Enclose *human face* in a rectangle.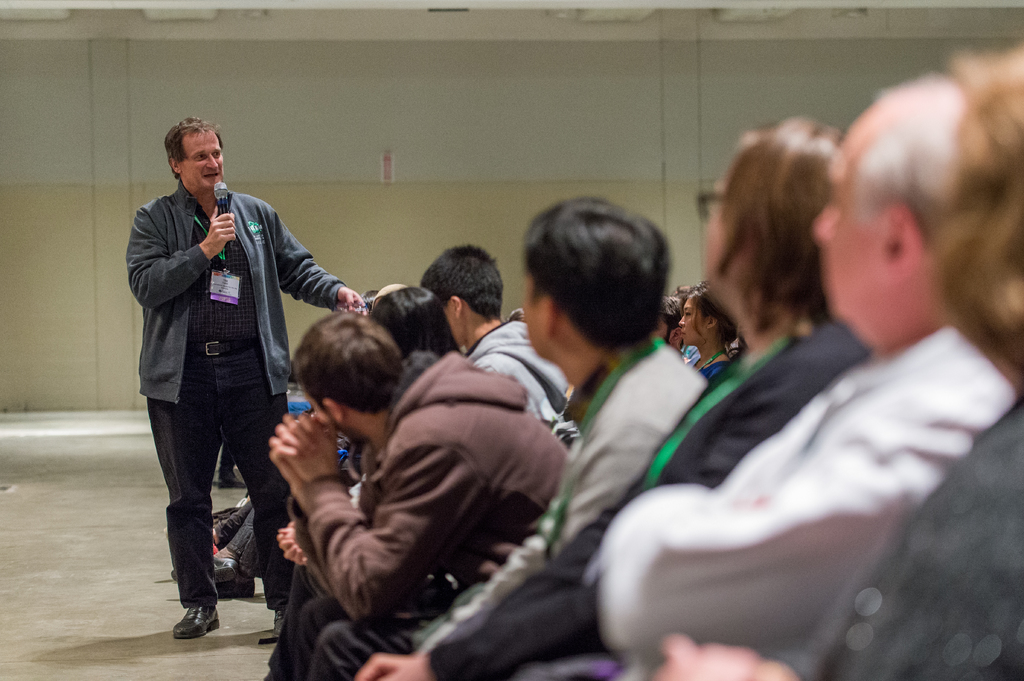
[184,131,225,191].
